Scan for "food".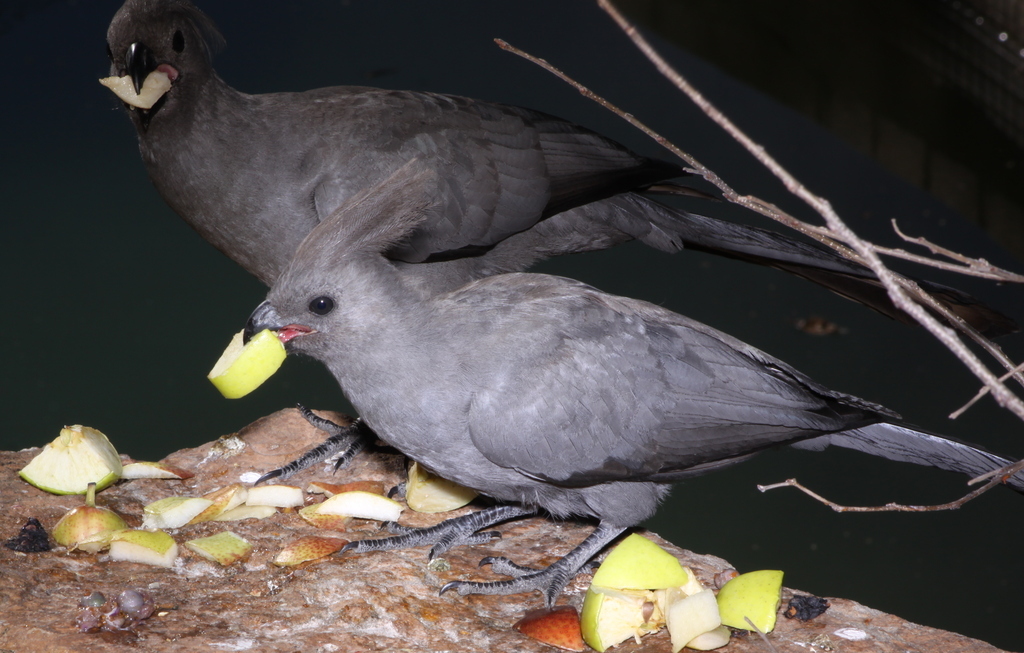
Scan result: [left=108, top=523, right=178, bottom=568].
